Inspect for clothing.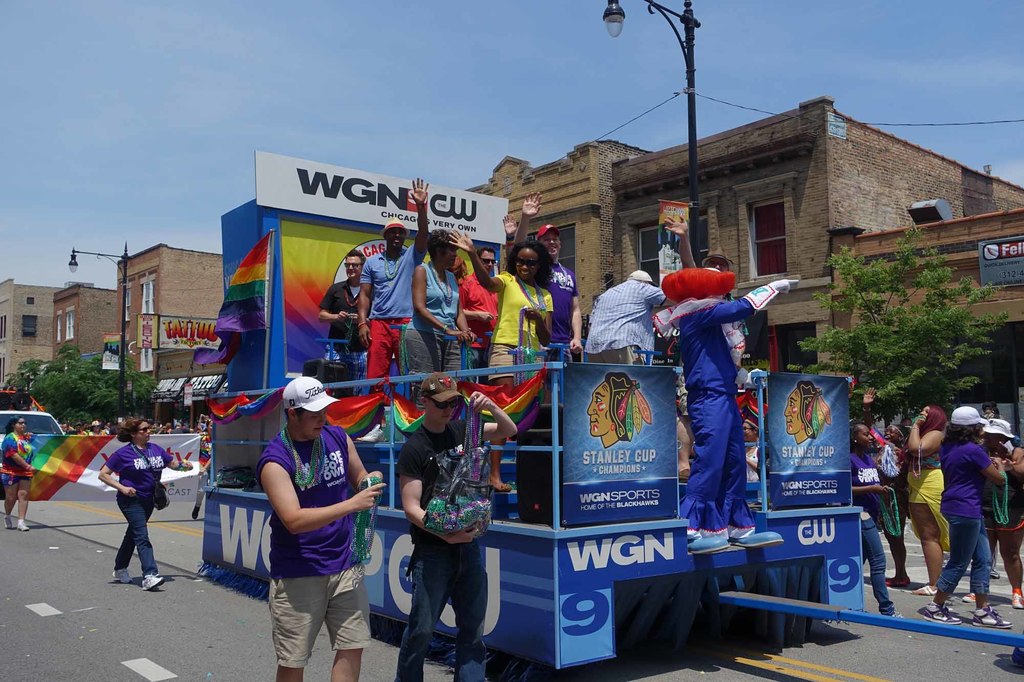
Inspection: left=914, top=446, right=954, bottom=564.
